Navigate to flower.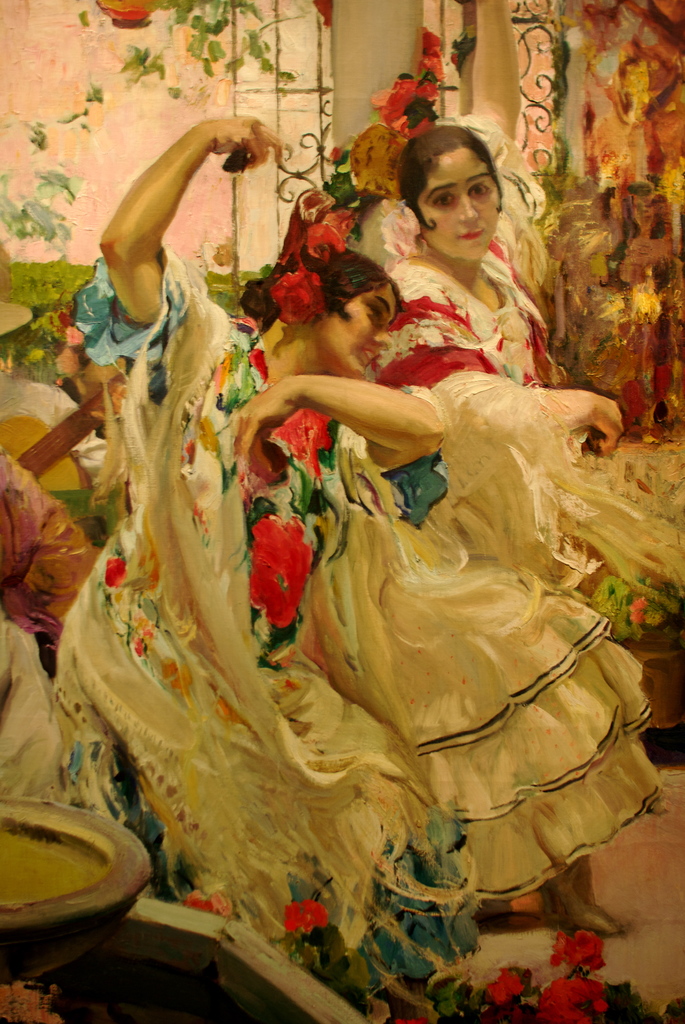
Navigation target: left=272, top=409, right=338, bottom=479.
